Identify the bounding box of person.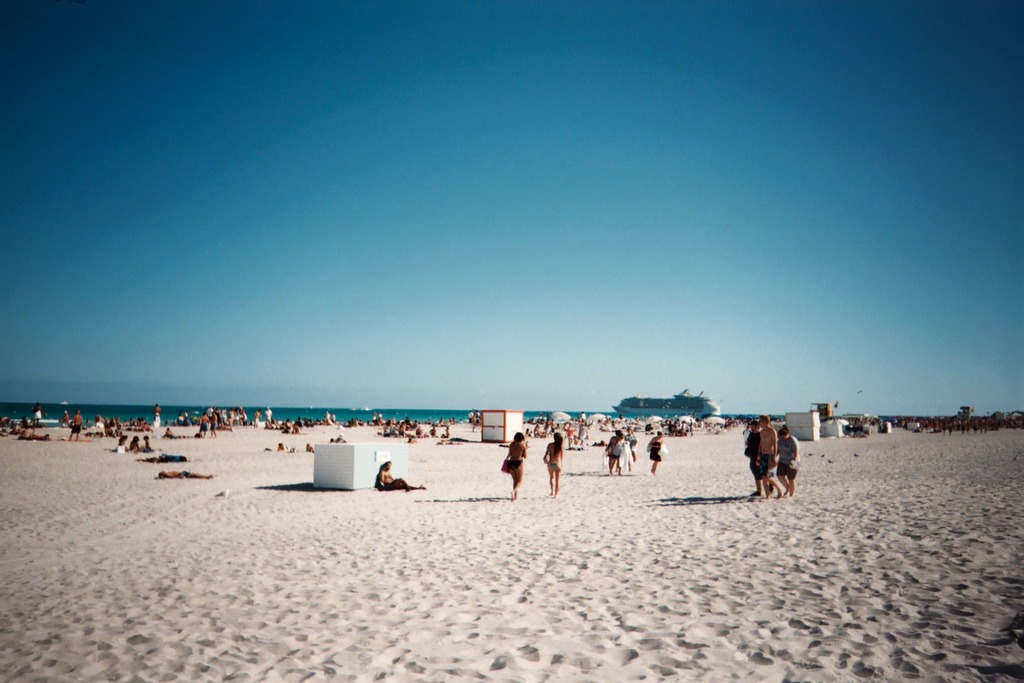
bbox=[505, 433, 528, 499].
